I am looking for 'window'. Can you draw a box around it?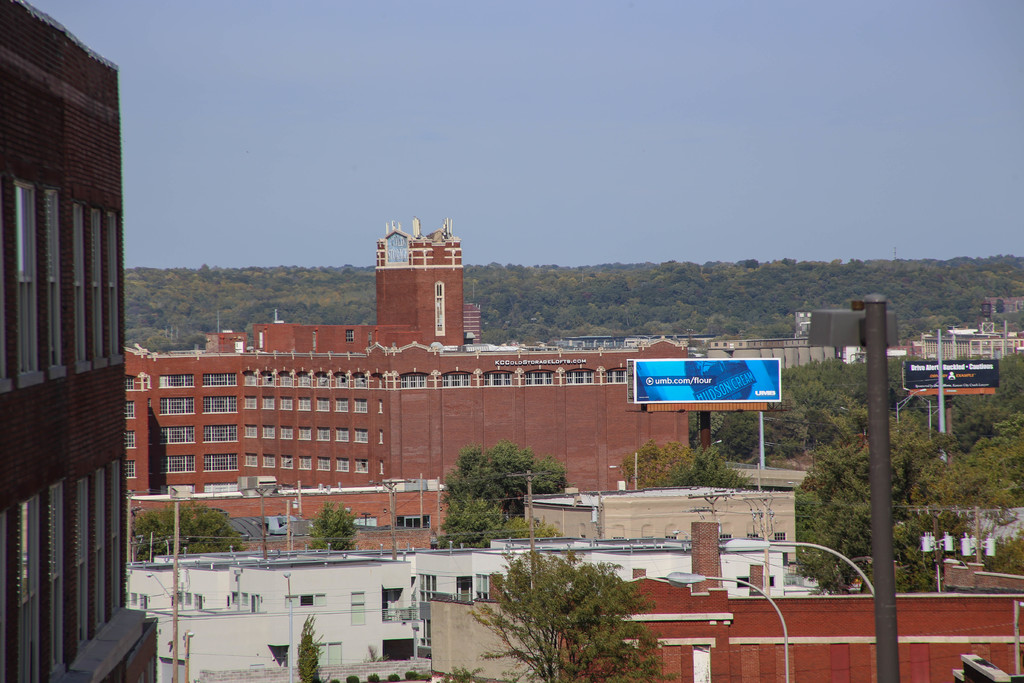
Sure, the bounding box is [x1=201, y1=374, x2=242, y2=388].
